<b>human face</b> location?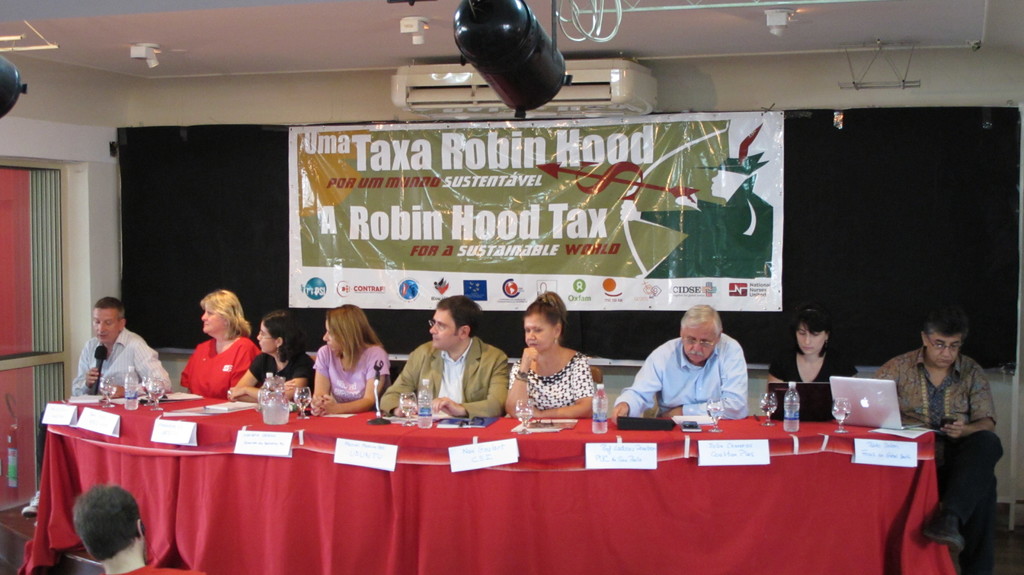
[left=429, top=309, right=460, bottom=348]
